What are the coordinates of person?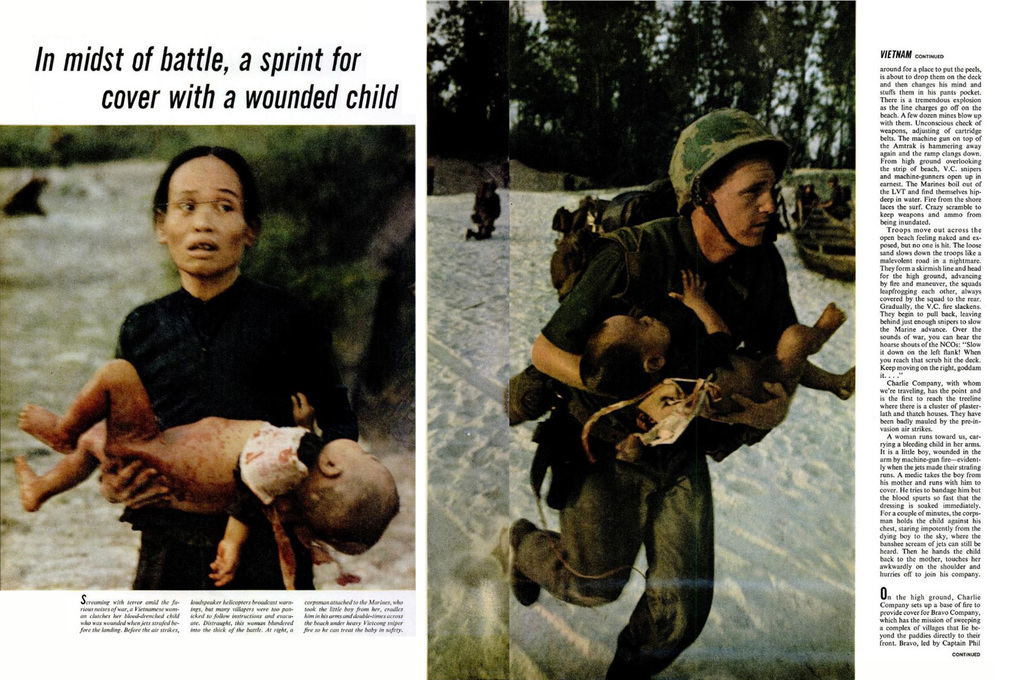
box(15, 359, 400, 588).
